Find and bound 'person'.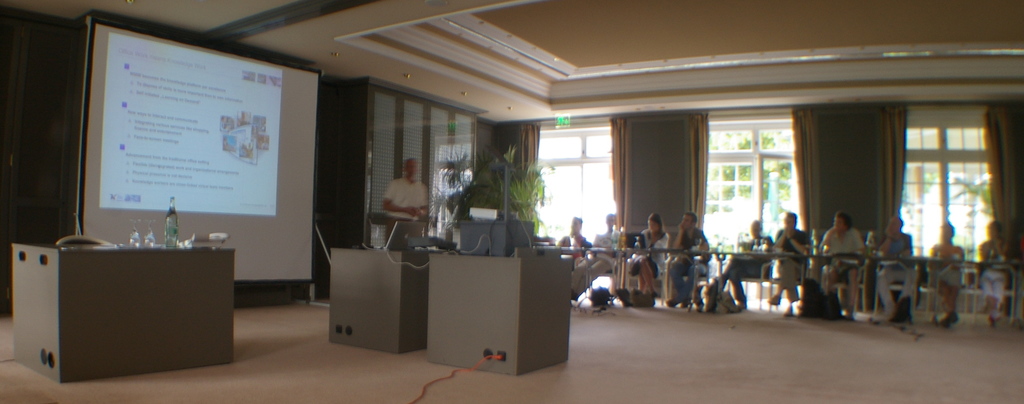
Bound: rect(591, 209, 624, 306).
